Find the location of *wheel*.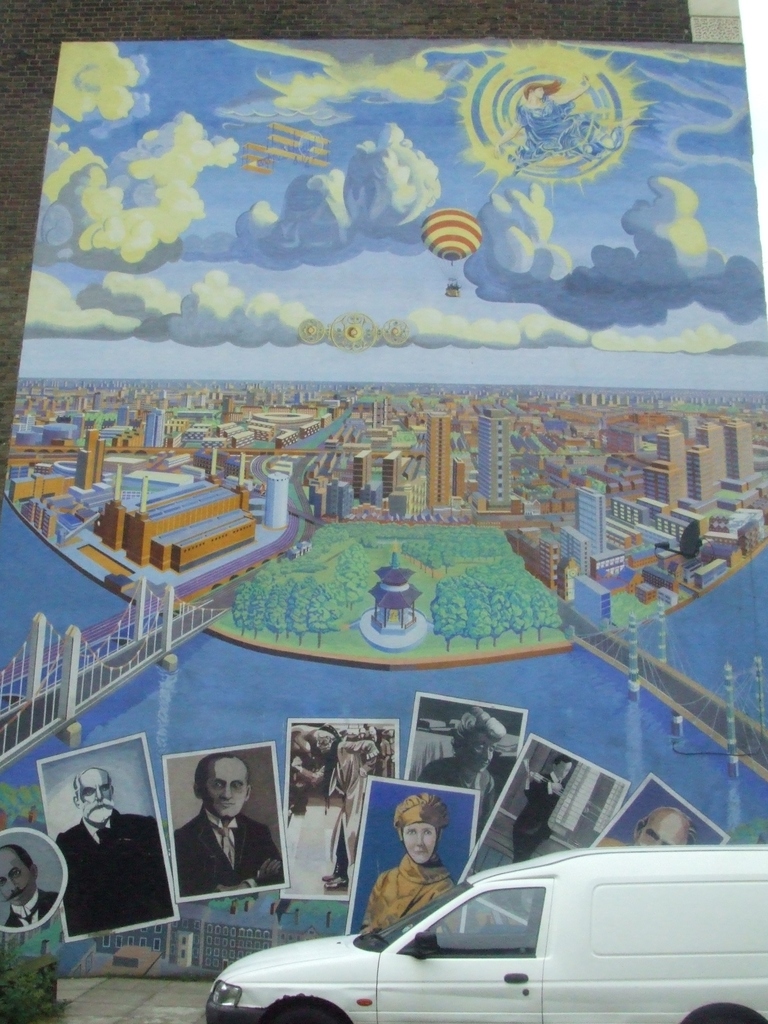
Location: locate(703, 1013, 747, 1023).
